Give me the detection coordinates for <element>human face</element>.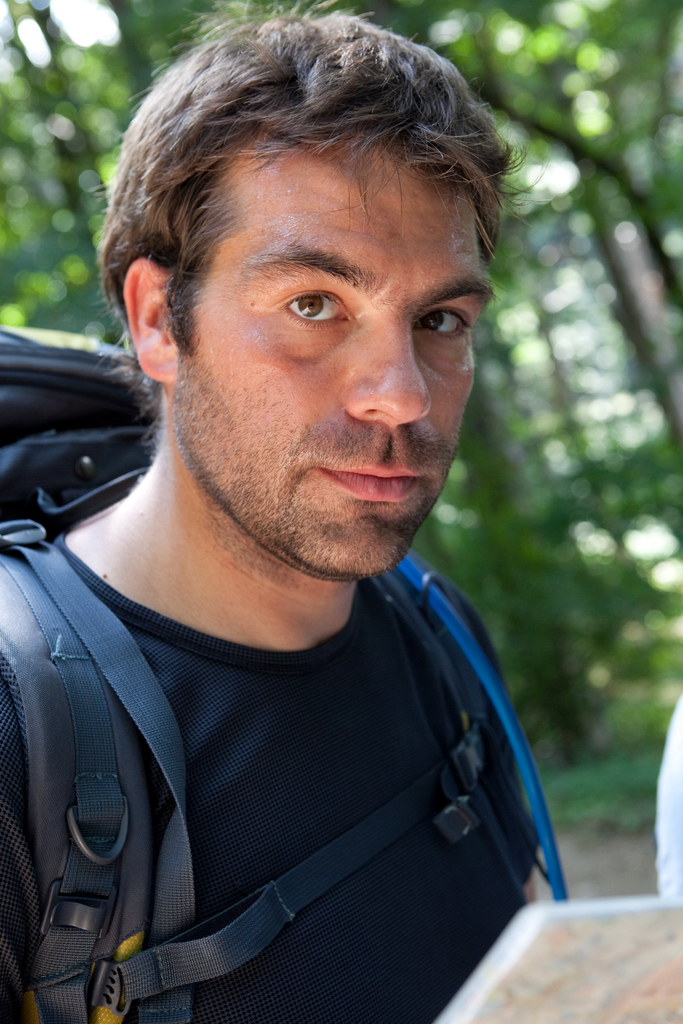
l=190, t=127, r=491, b=593.
